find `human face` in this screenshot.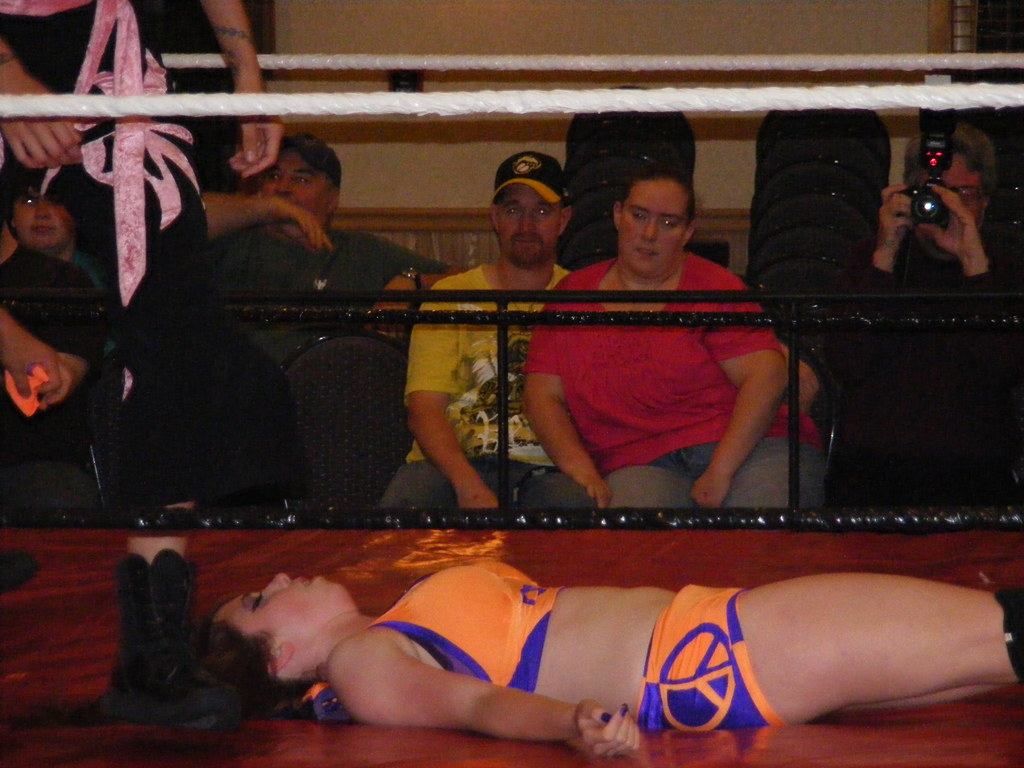
The bounding box for `human face` is box(216, 568, 349, 647).
